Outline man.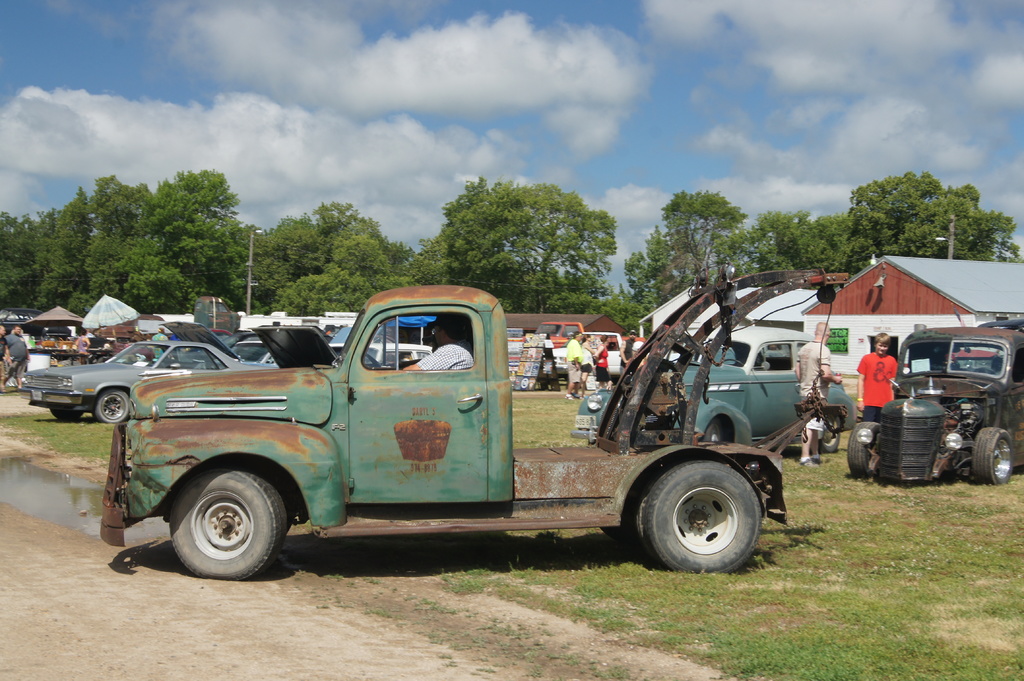
Outline: 155,326,170,364.
